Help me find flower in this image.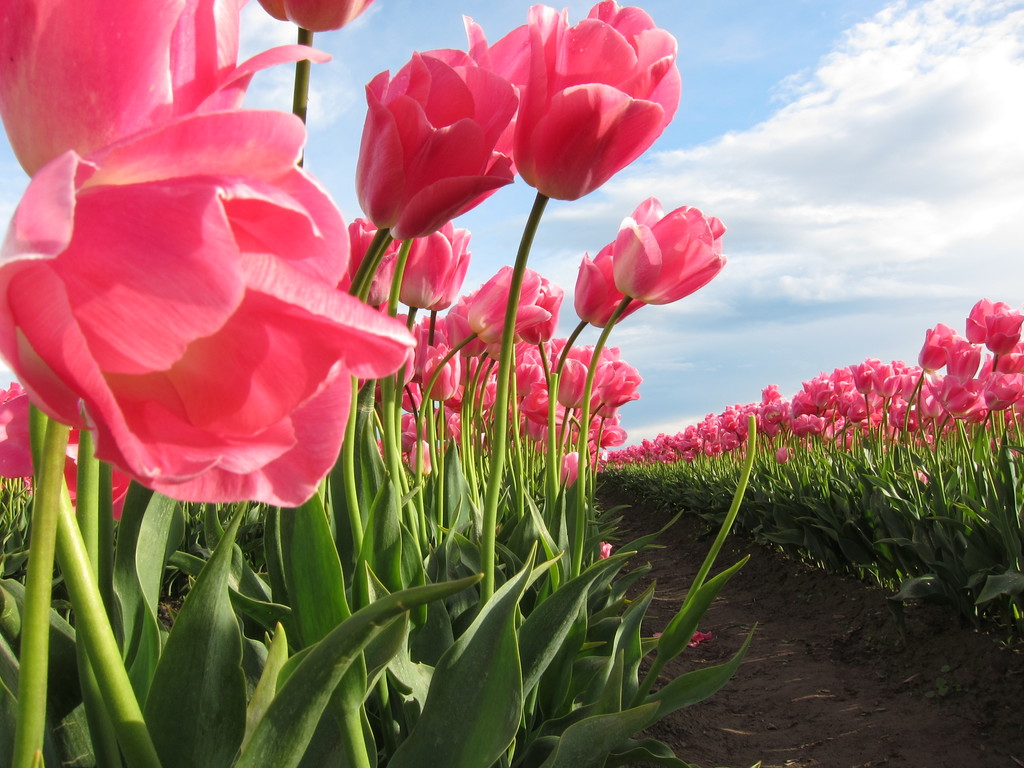
Found it: locate(484, 15, 680, 194).
